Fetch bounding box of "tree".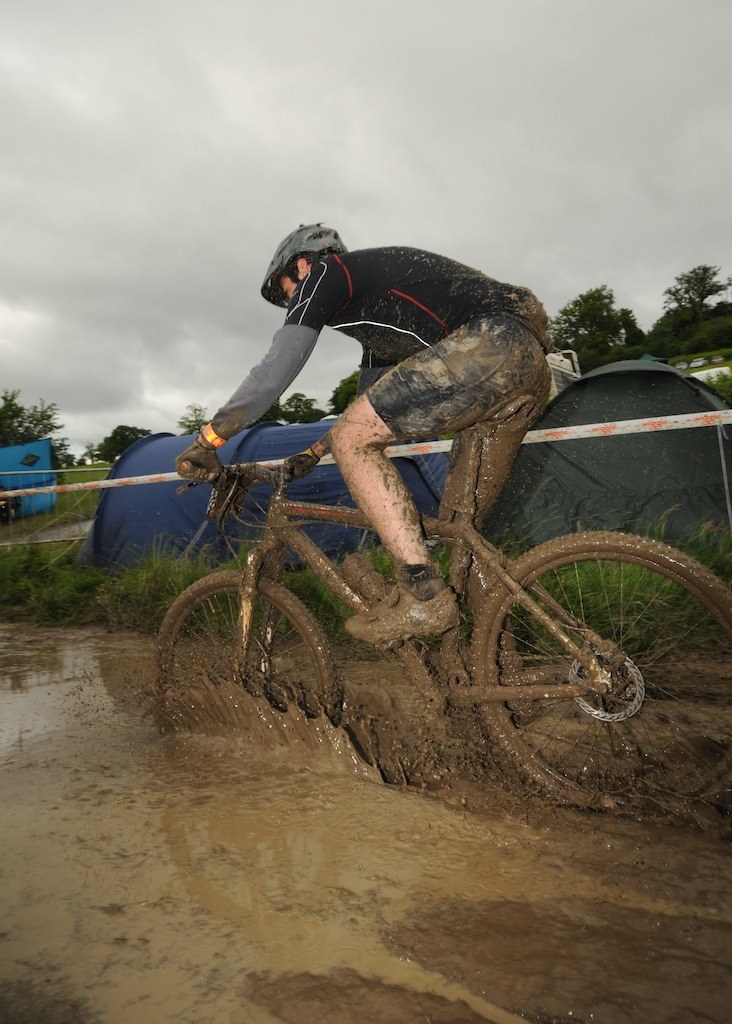
Bbox: Rect(91, 438, 179, 471).
